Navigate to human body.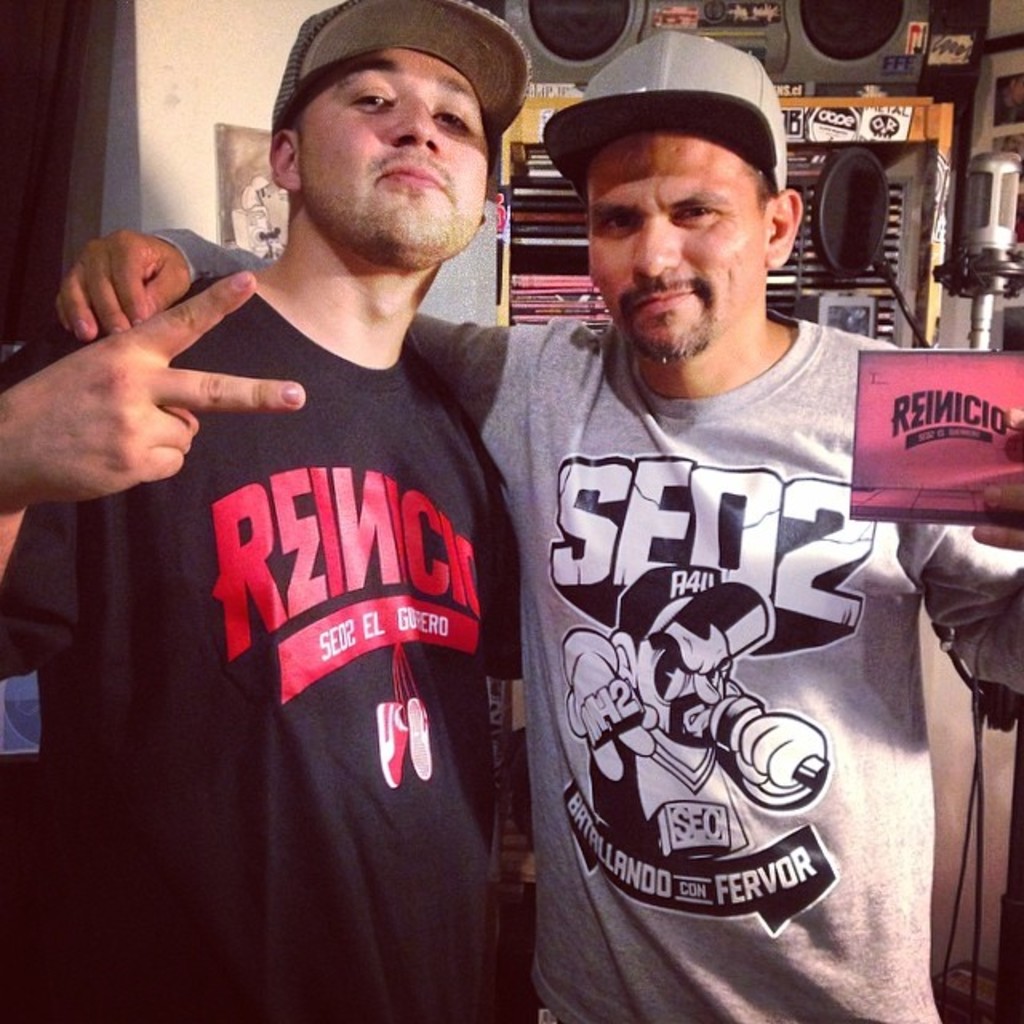
Navigation target: [48, 34, 1022, 1022].
